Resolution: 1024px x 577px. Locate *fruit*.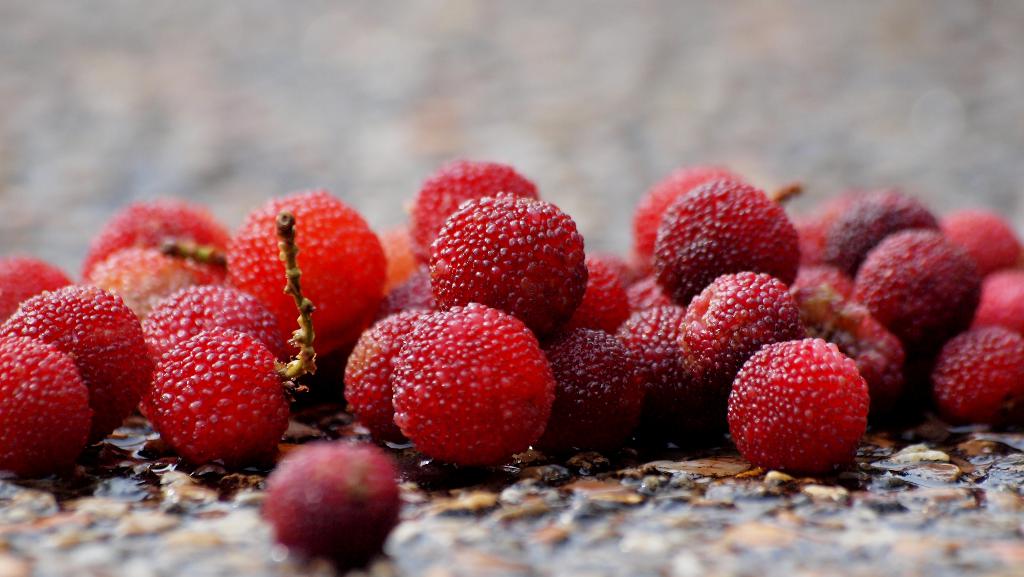
392/302/556/462.
